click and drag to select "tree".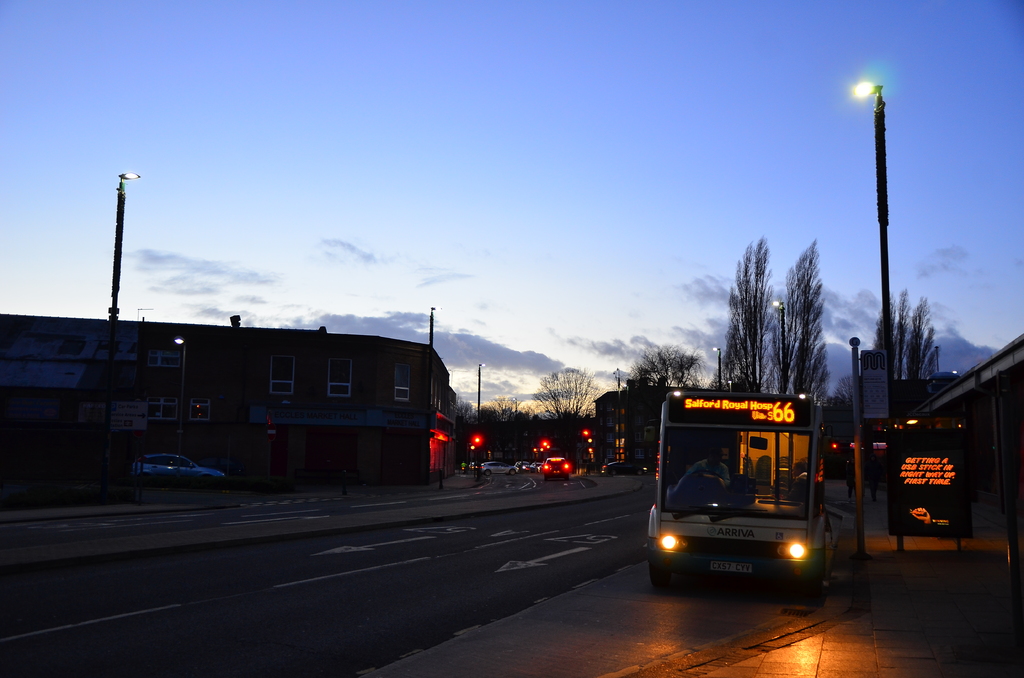
Selection: region(826, 367, 857, 401).
